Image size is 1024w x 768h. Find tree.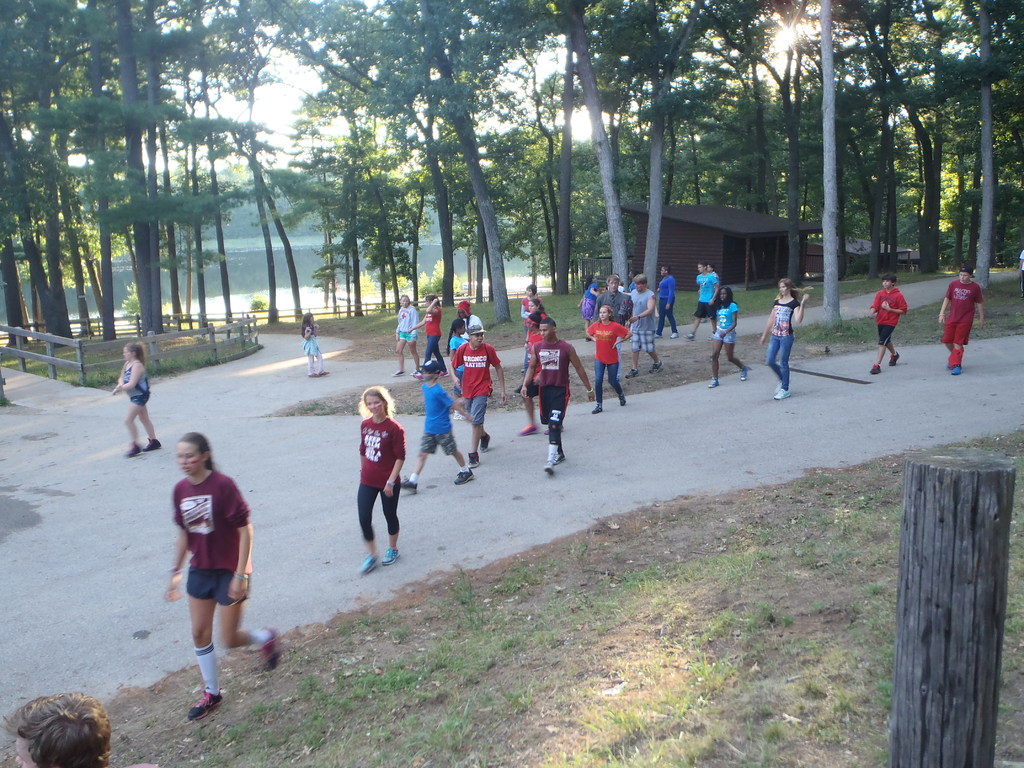
{"x1": 973, "y1": 0, "x2": 1001, "y2": 288}.
